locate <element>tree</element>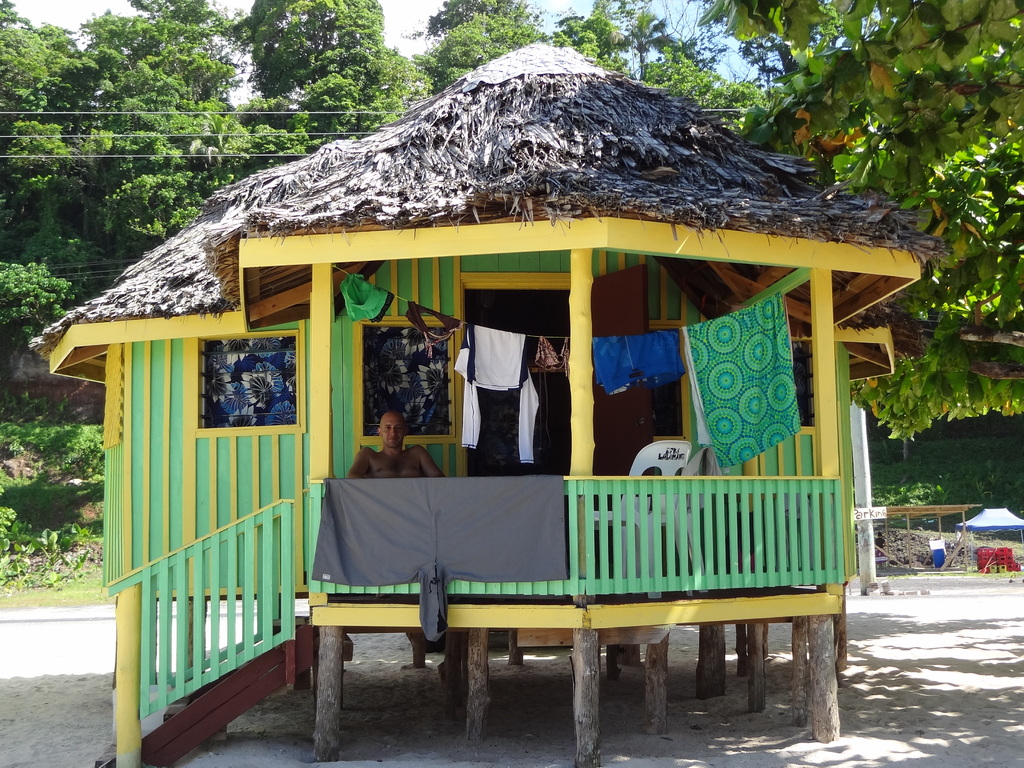
[687,0,1023,447]
